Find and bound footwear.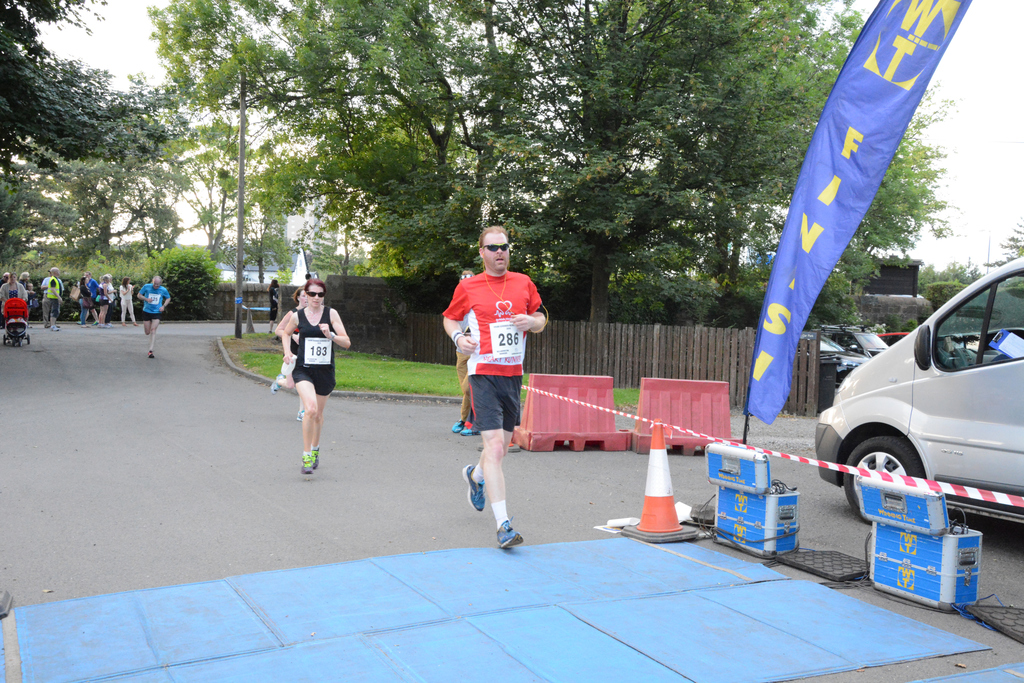
Bound: 456 422 480 440.
